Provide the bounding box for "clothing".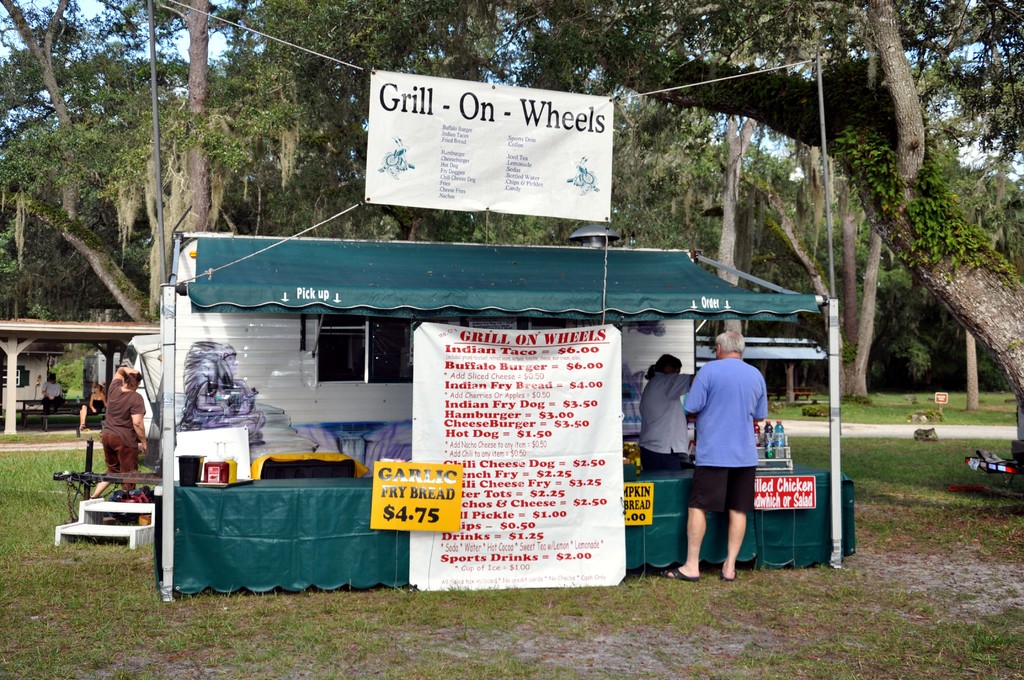
[x1=691, y1=333, x2=786, y2=562].
